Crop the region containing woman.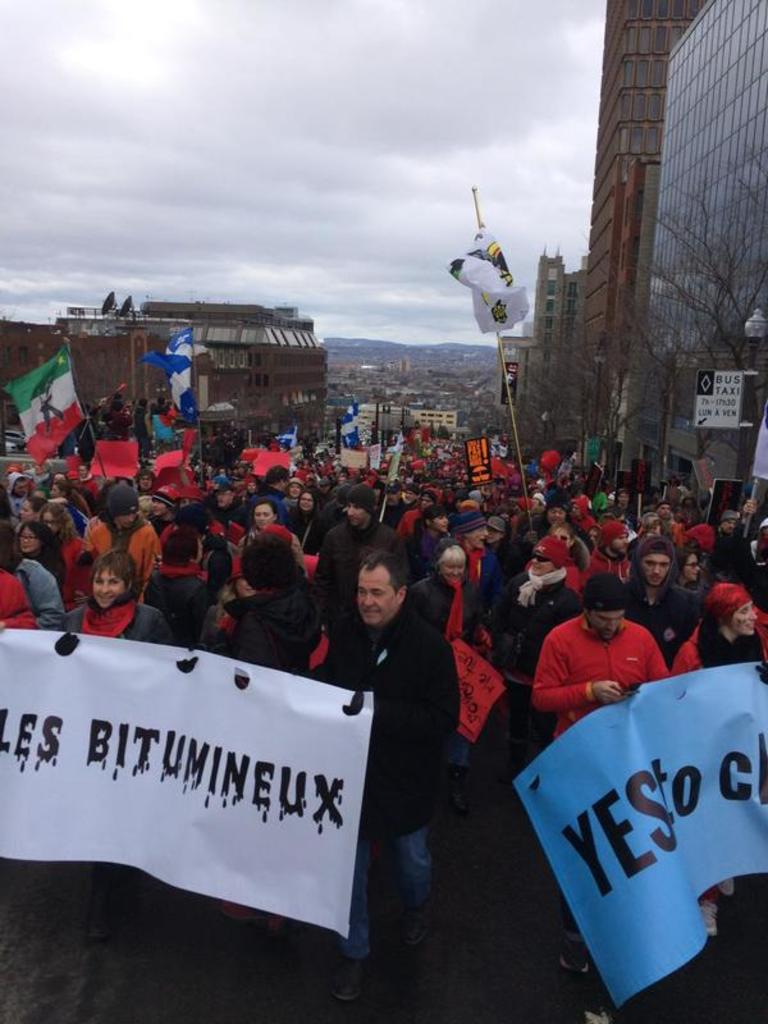
Crop region: left=666, top=581, right=767, bottom=899.
